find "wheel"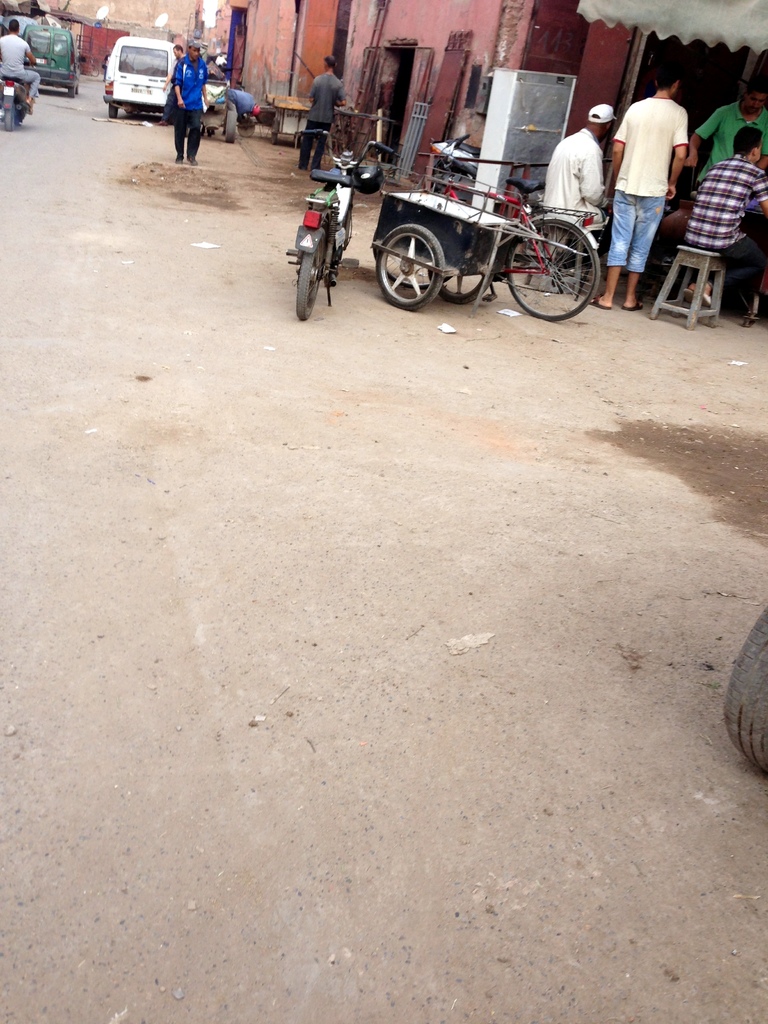
l=372, t=221, r=447, b=311
